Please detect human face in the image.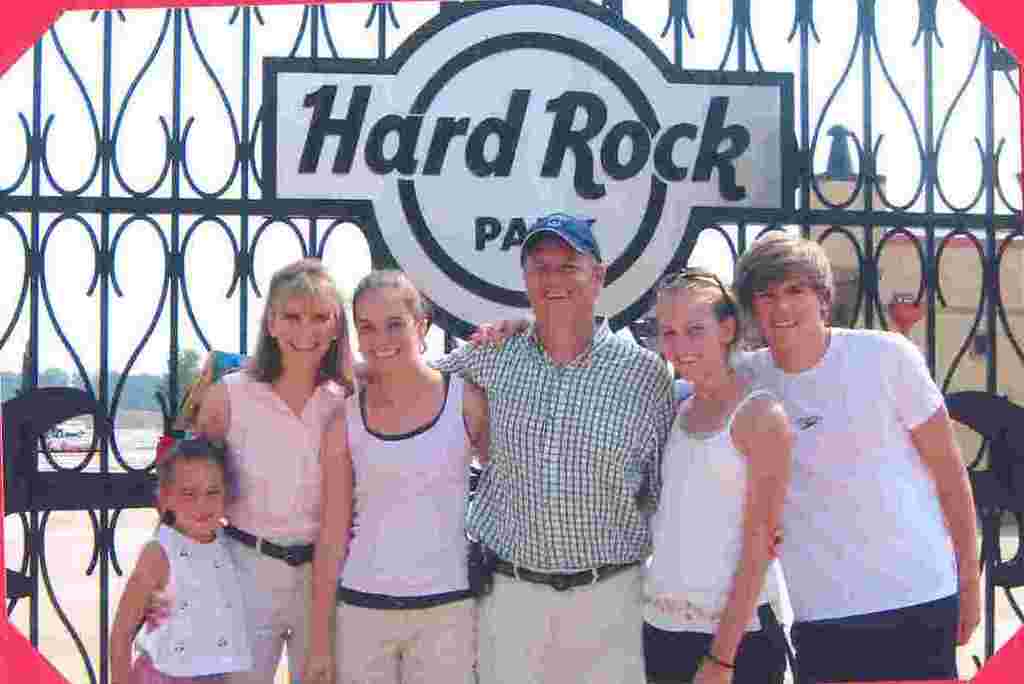
(270,299,336,363).
